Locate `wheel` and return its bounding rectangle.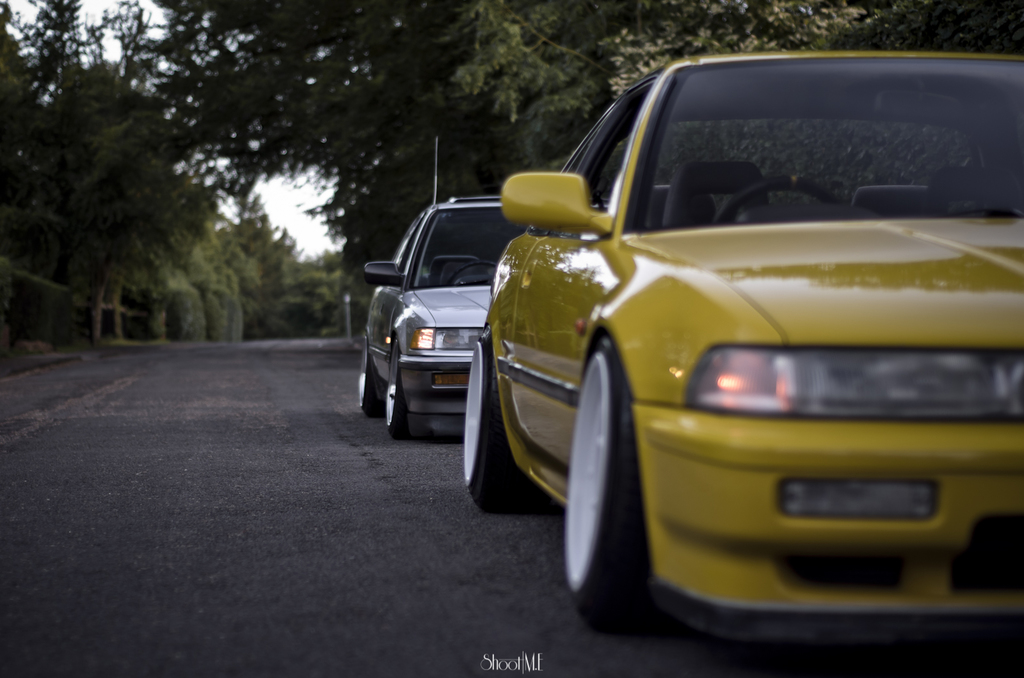
box=[362, 338, 378, 414].
